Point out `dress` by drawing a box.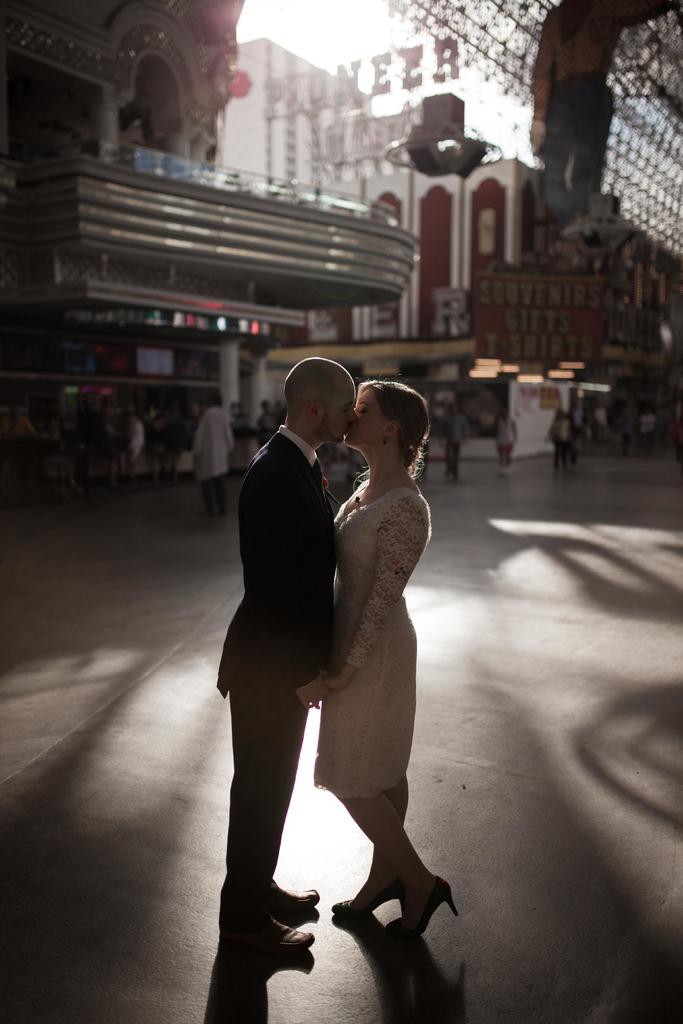
313, 435, 433, 829.
